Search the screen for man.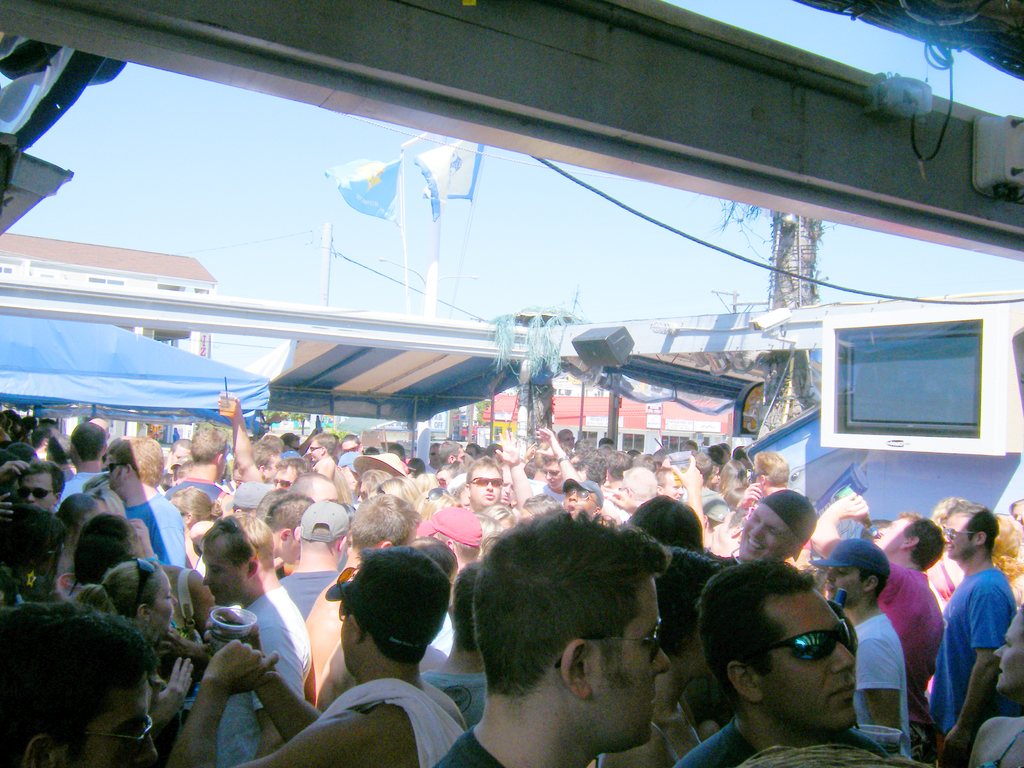
Found at <box>339,429,367,458</box>.
